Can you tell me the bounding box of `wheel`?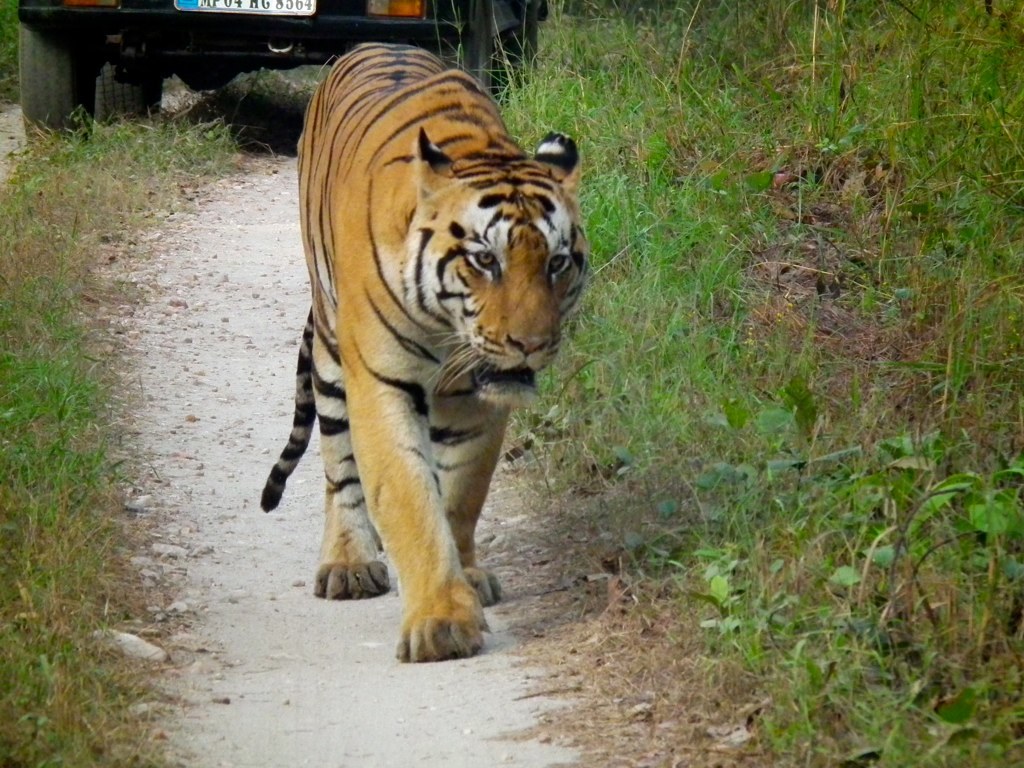
bbox=[491, 5, 552, 85].
